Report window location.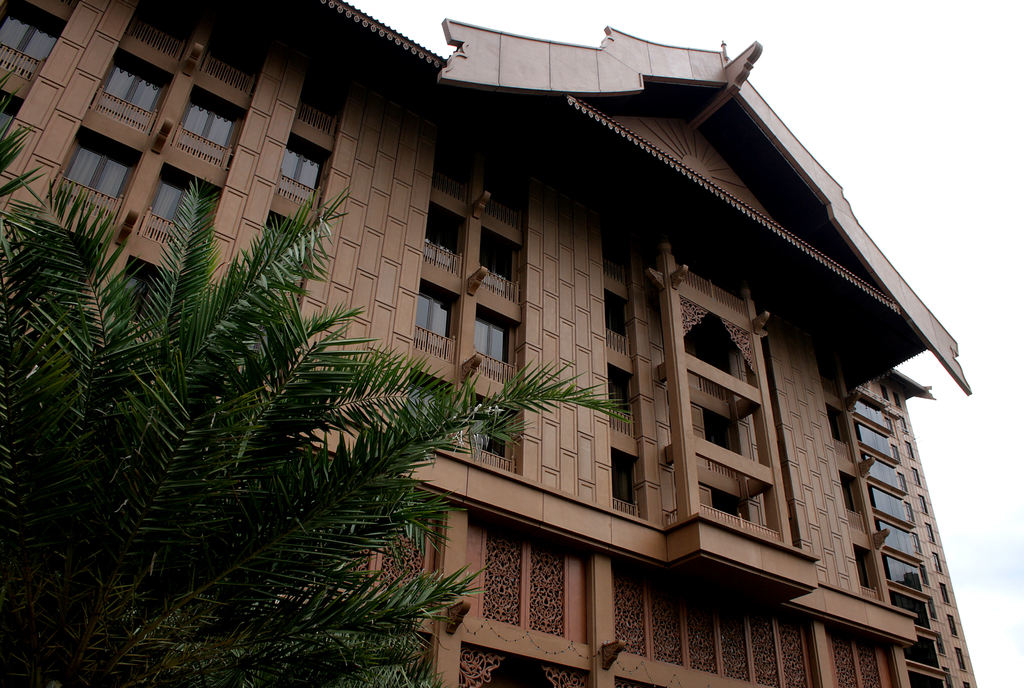
Report: x1=878 y1=381 x2=888 y2=402.
